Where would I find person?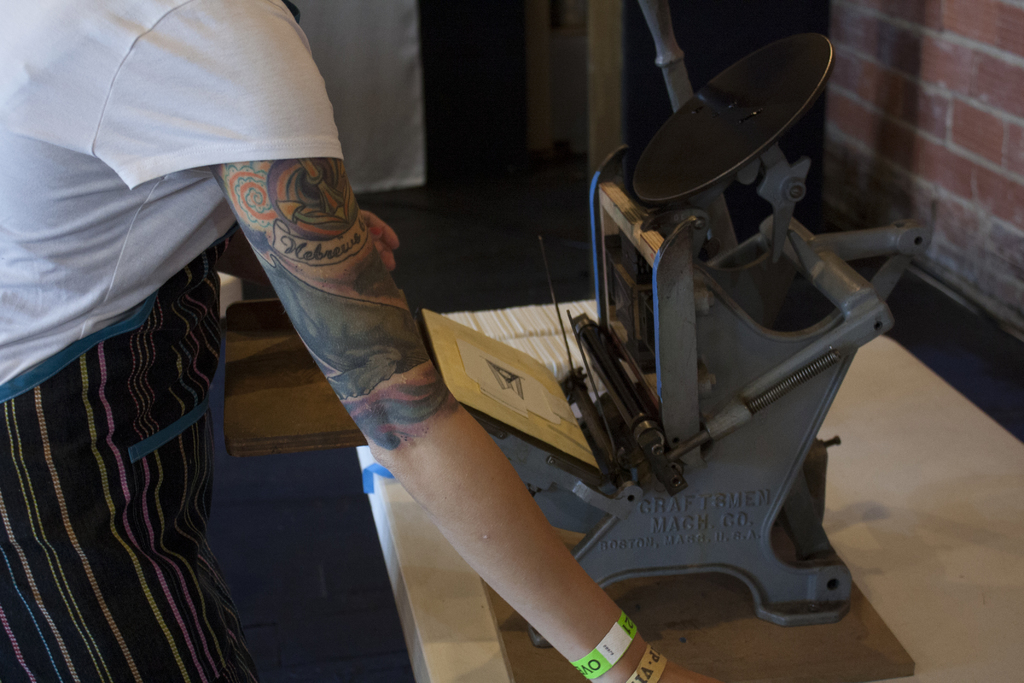
At pyautogui.locateOnScreen(0, 0, 716, 682).
